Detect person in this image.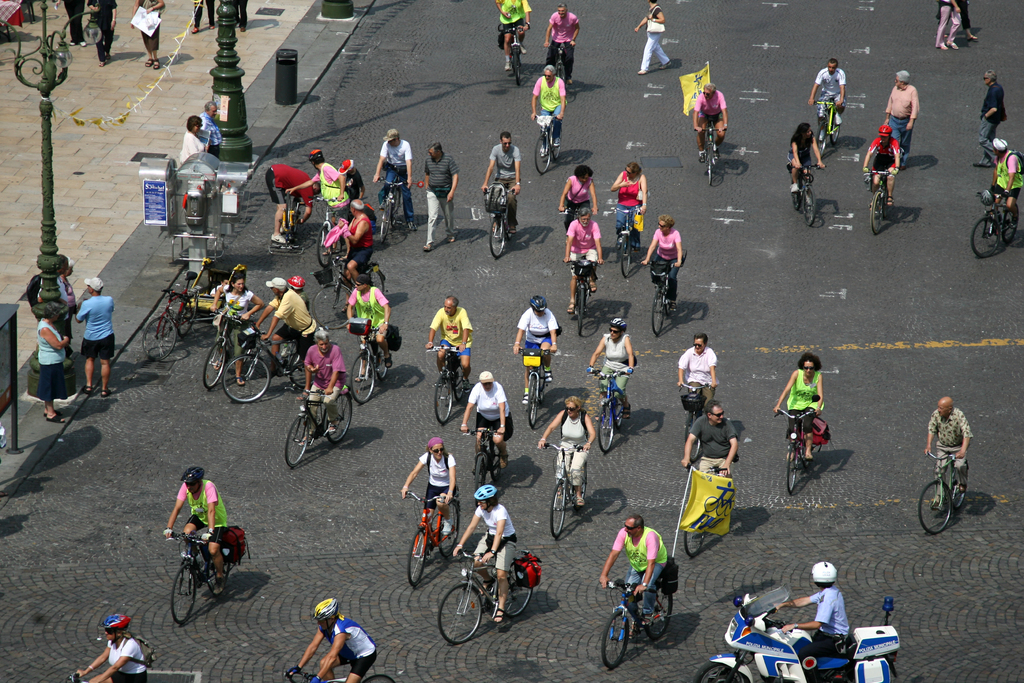
Detection: [left=208, top=263, right=264, bottom=385].
